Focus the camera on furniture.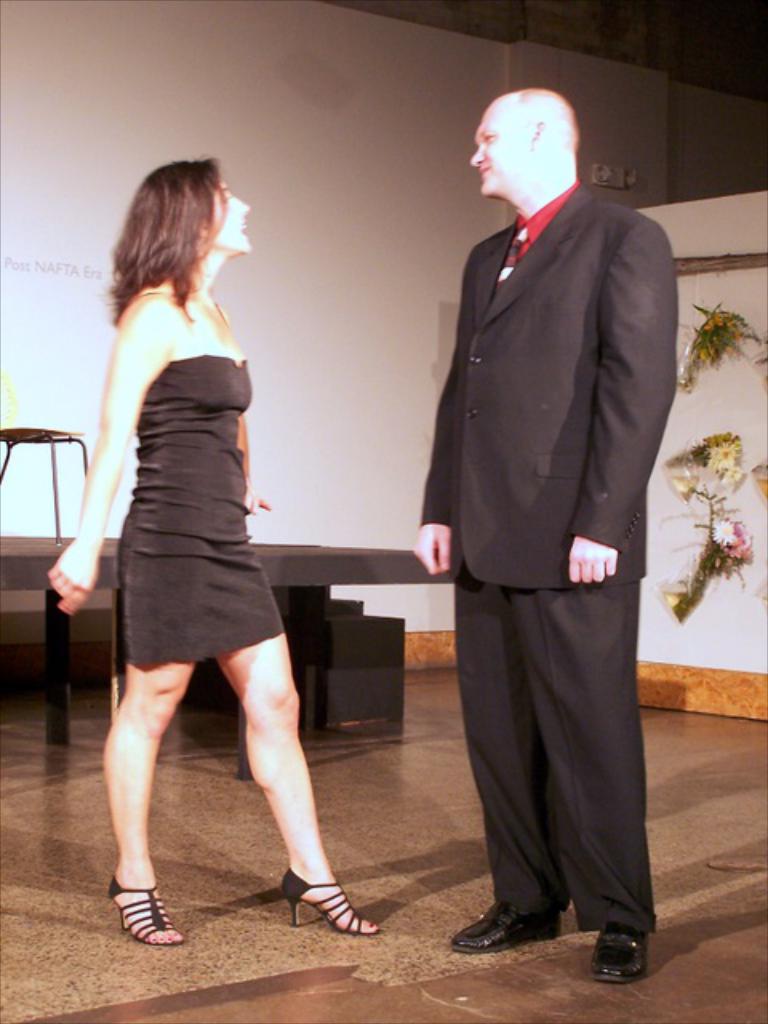
Focus region: {"x1": 0, "y1": 544, "x2": 462, "y2": 774}.
